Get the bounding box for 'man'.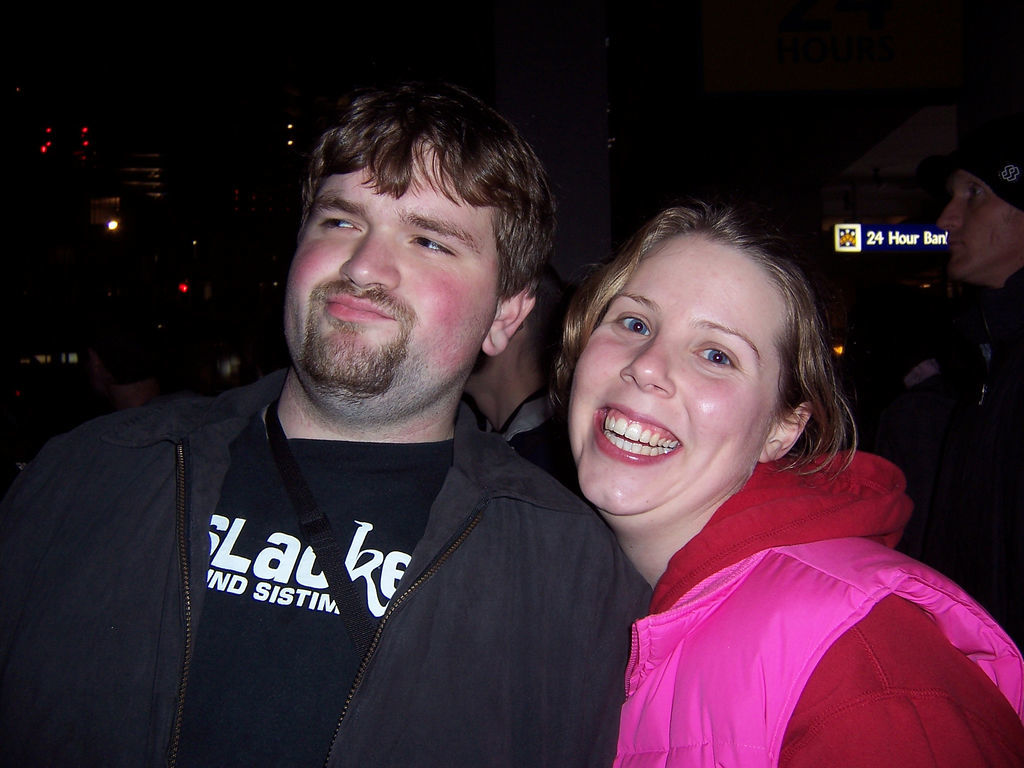
(left=892, top=125, right=1023, bottom=648).
